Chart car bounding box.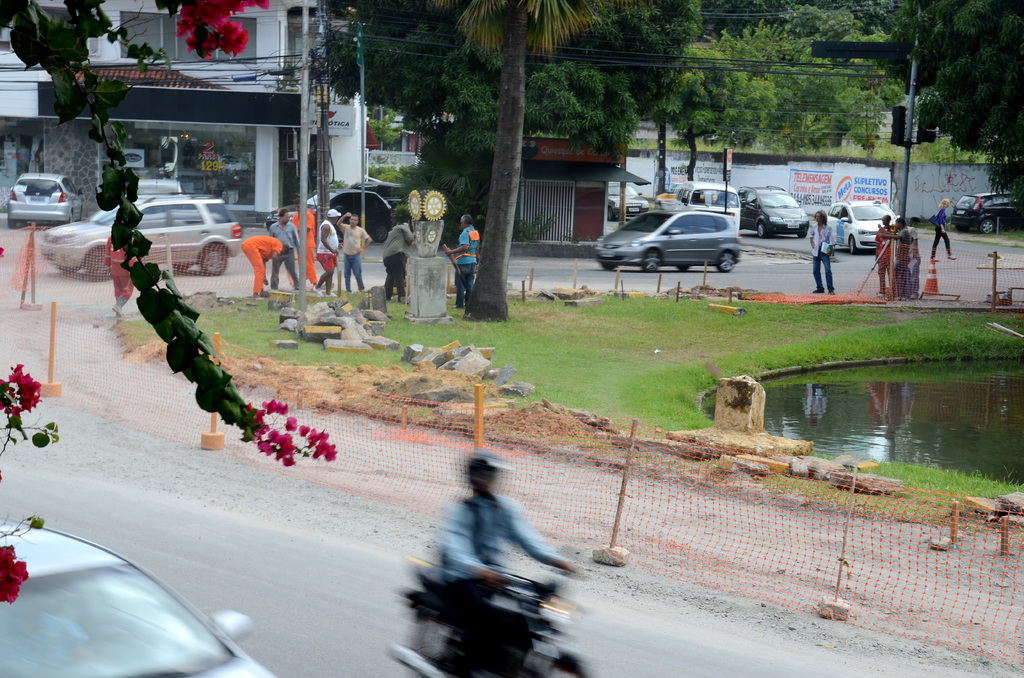
Charted: [6, 165, 85, 228].
